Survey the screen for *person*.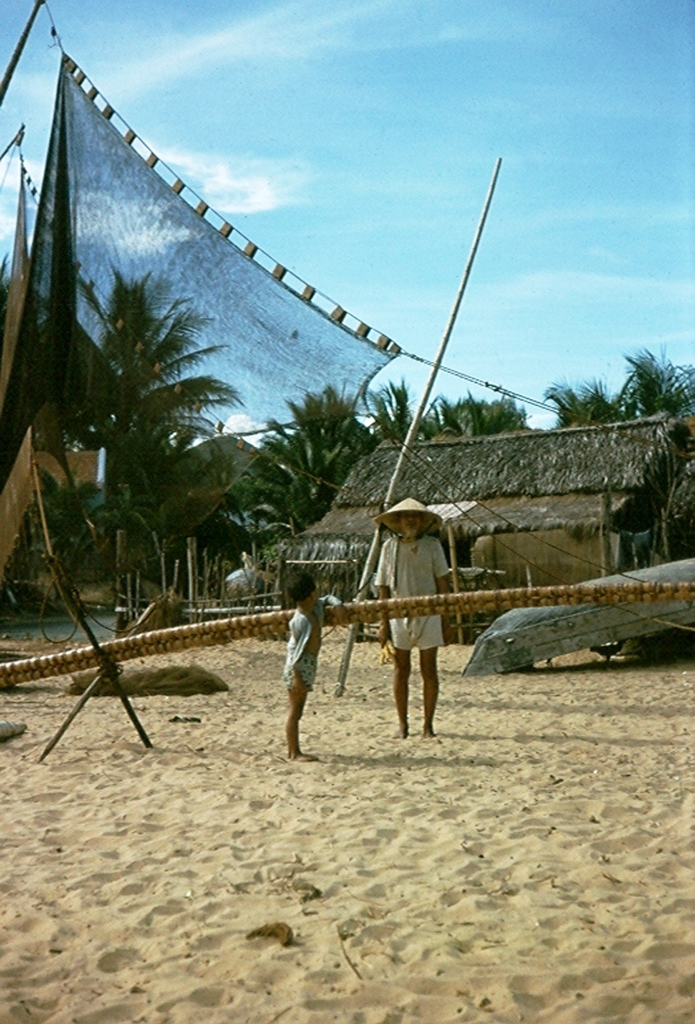
Survey found: (left=372, top=495, right=439, bottom=743).
